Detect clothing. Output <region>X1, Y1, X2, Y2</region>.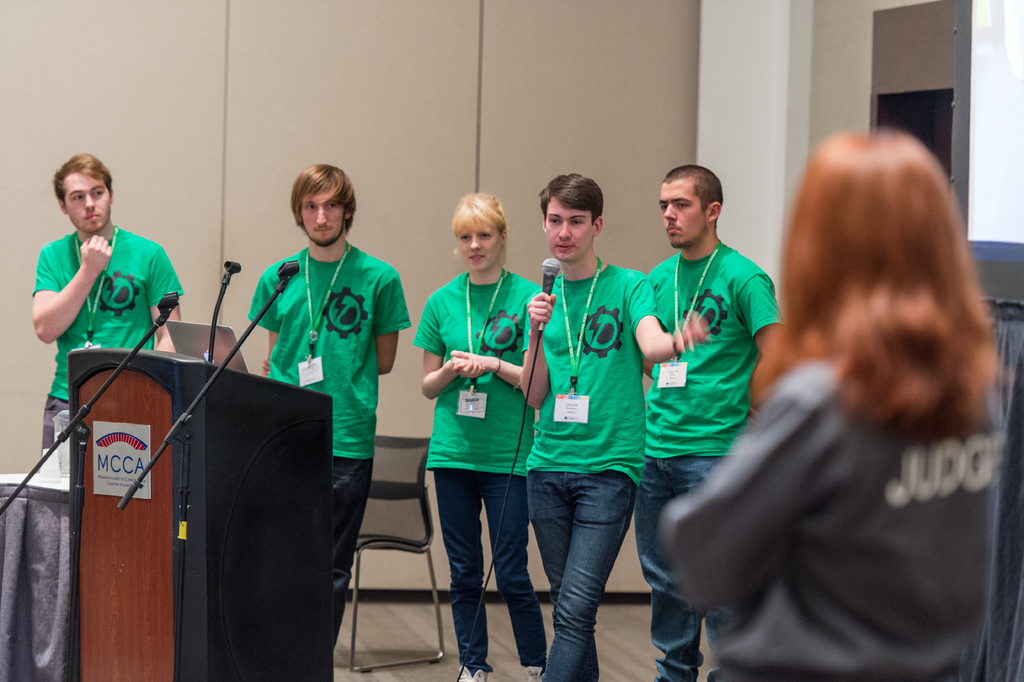
<region>636, 246, 778, 681</region>.
